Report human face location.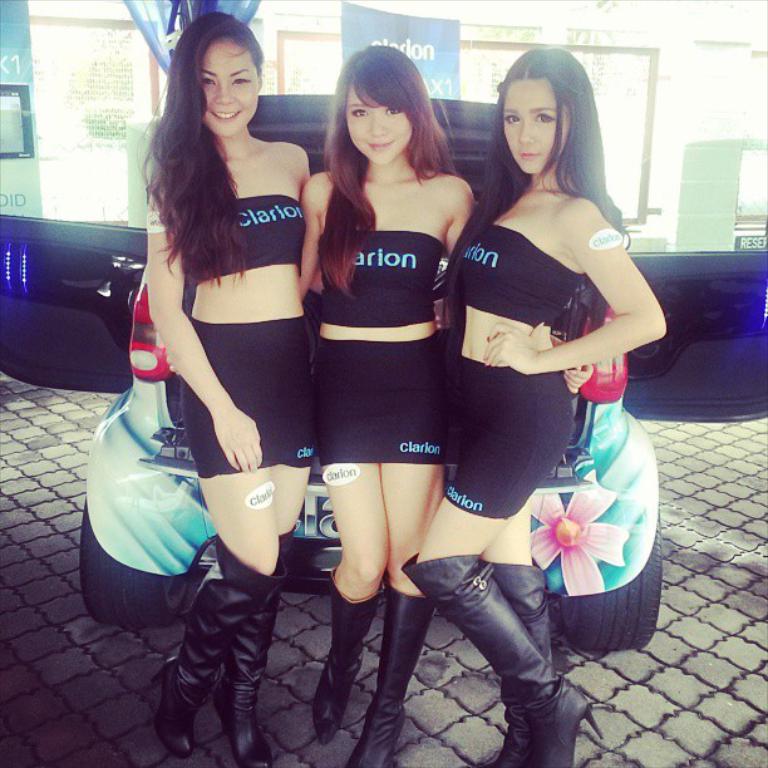
Report: detection(201, 39, 257, 138).
